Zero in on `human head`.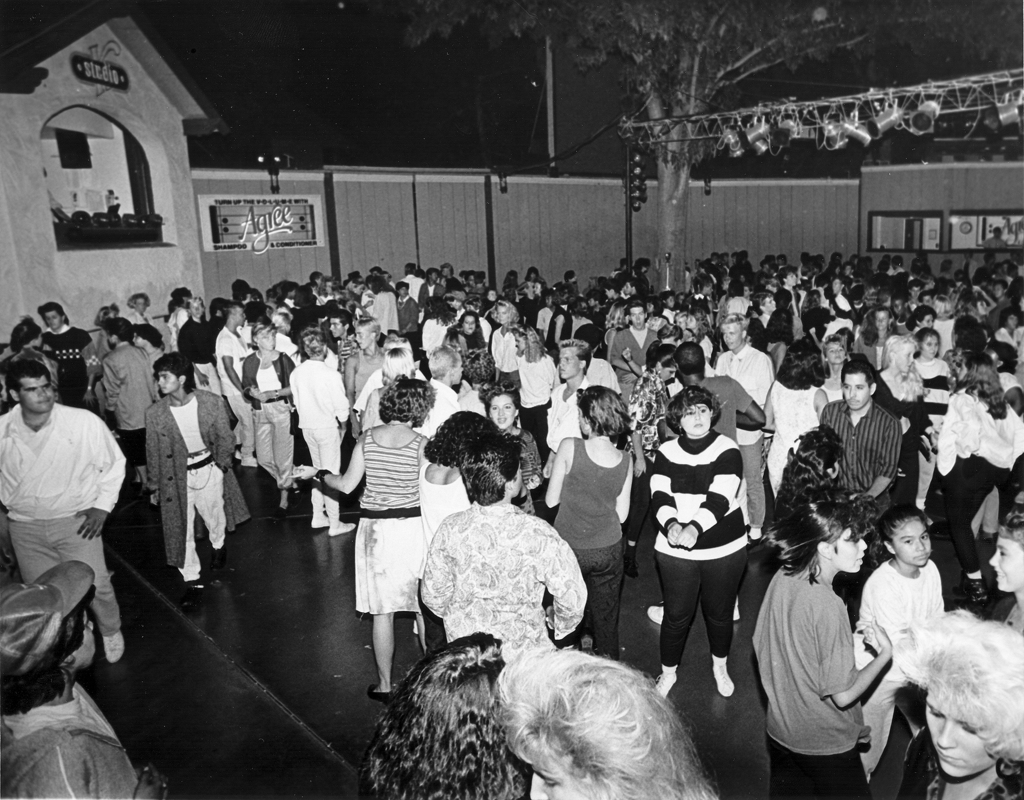
Zeroed in: pyautogui.locateOnScreen(657, 325, 685, 344).
